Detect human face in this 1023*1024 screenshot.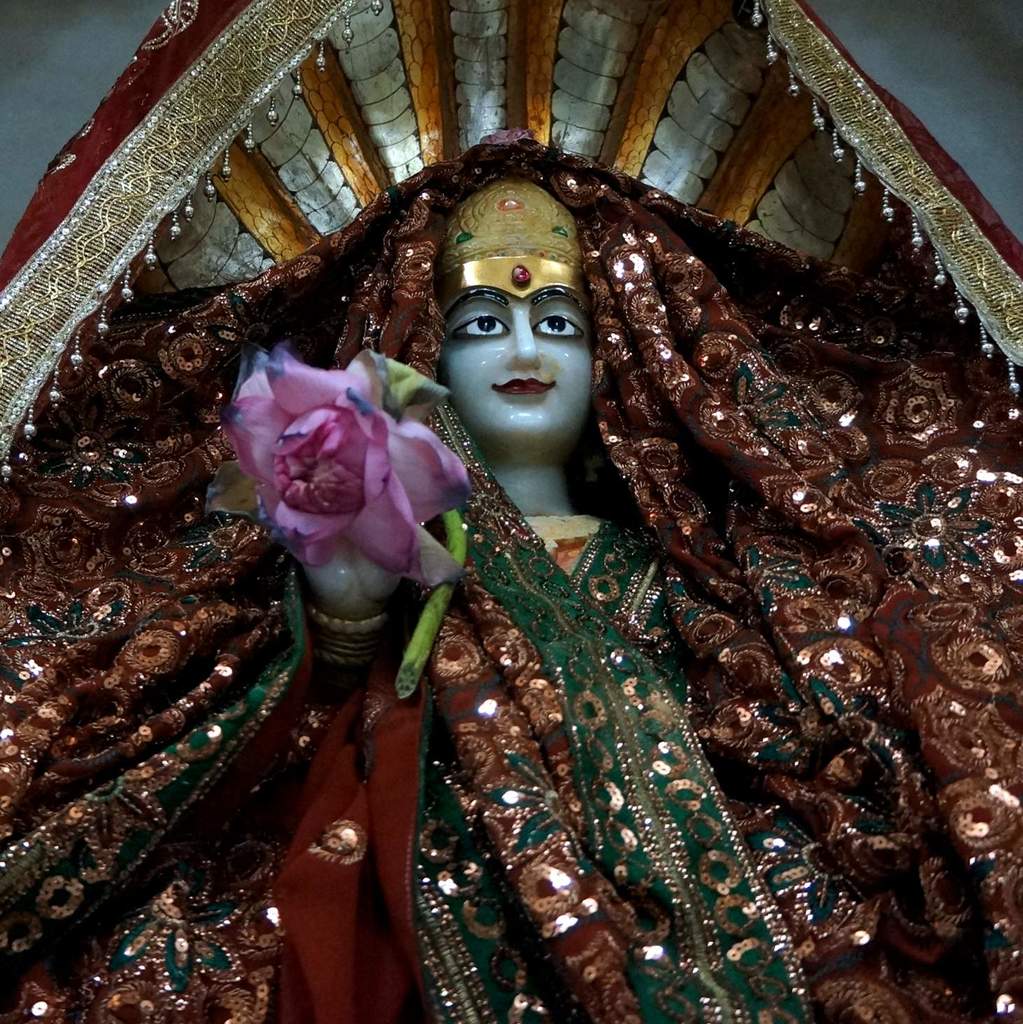
Detection: [443, 293, 592, 441].
